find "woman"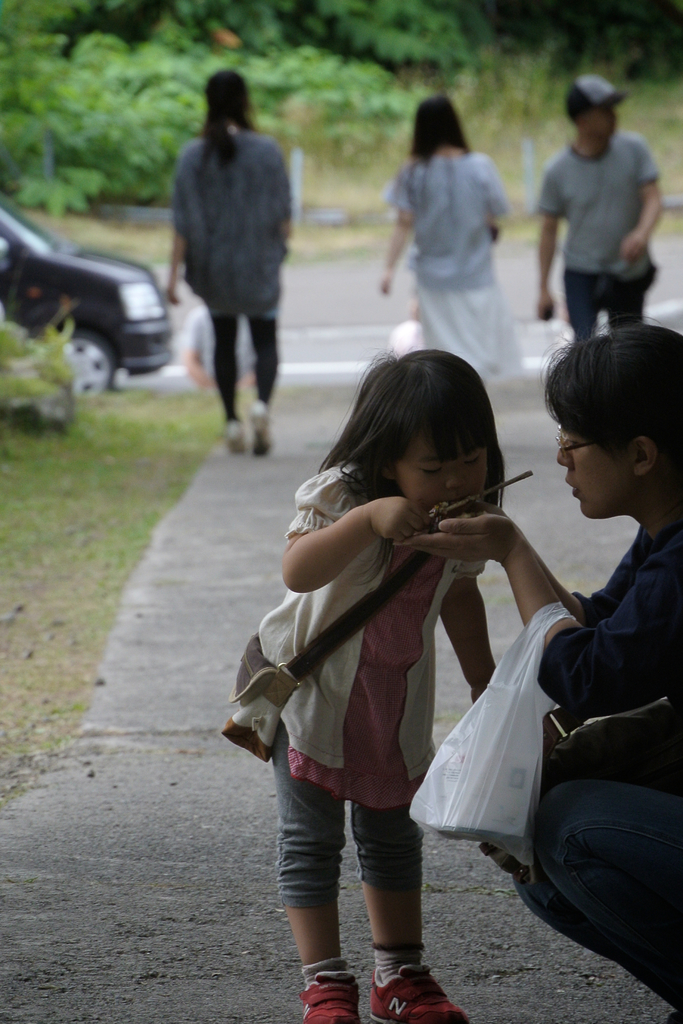
bbox=[391, 318, 682, 1023]
